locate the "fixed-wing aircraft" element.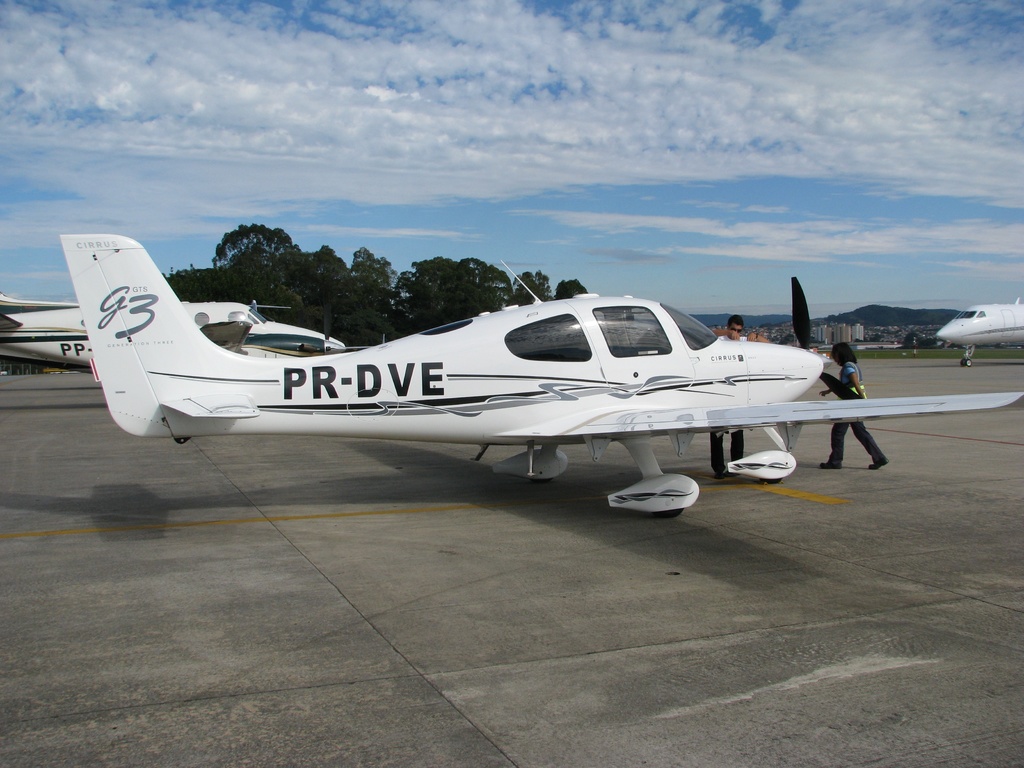
Element bbox: 0/298/351/364.
